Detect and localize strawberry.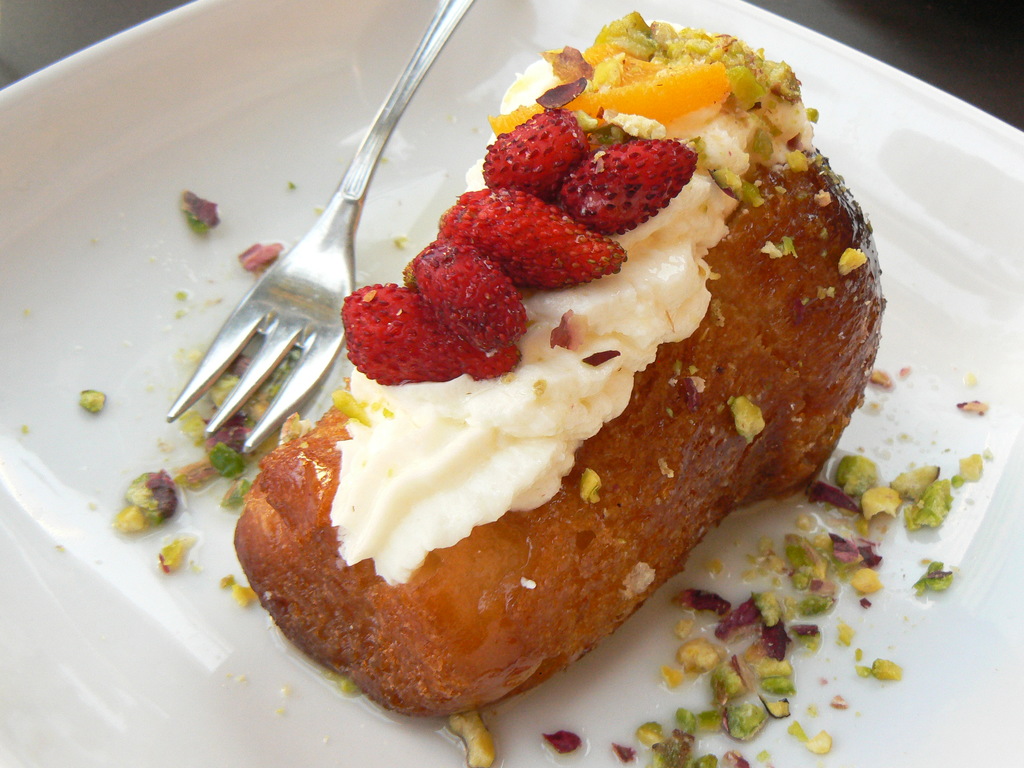
Localized at 432,316,527,379.
